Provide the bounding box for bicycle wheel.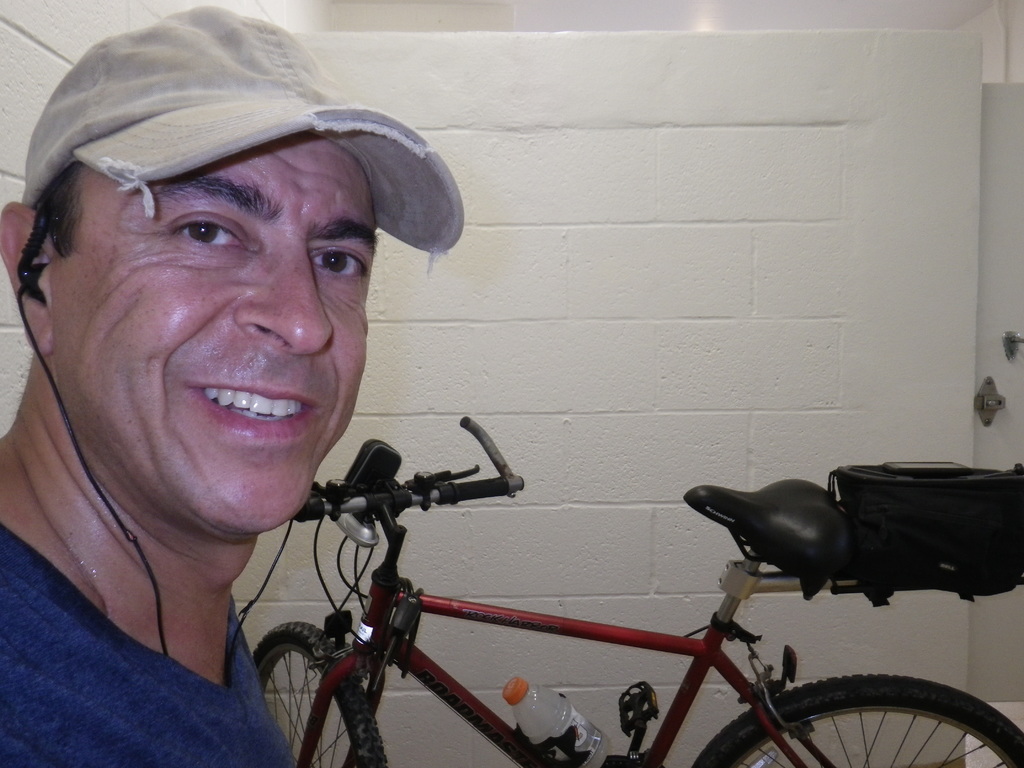
<box>248,617,392,767</box>.
